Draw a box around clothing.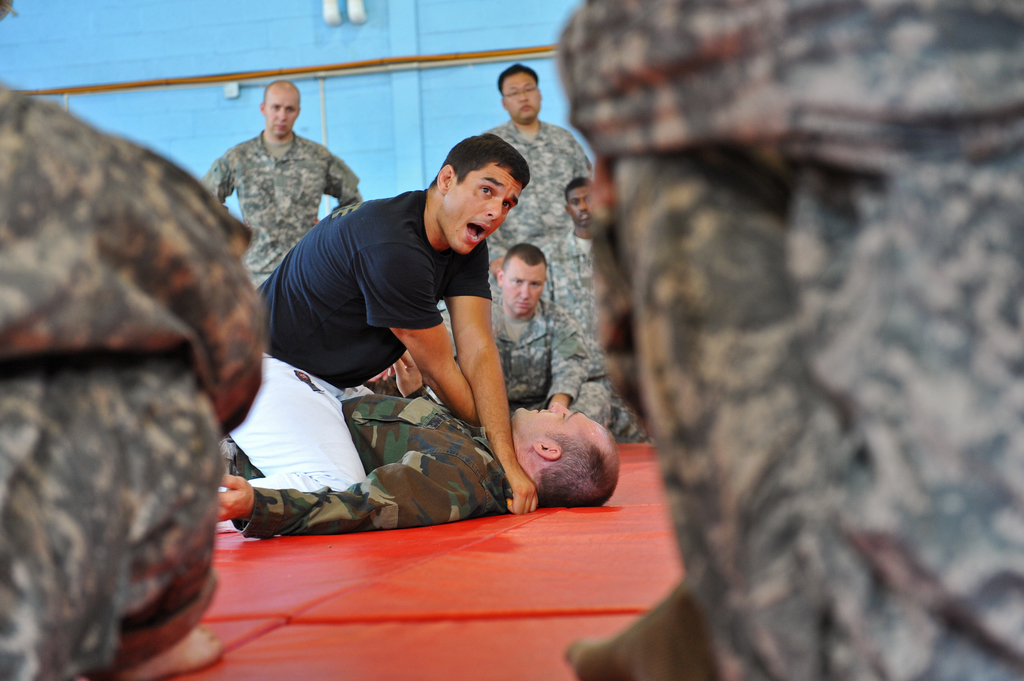
locate(225, 383, 529, 529).
